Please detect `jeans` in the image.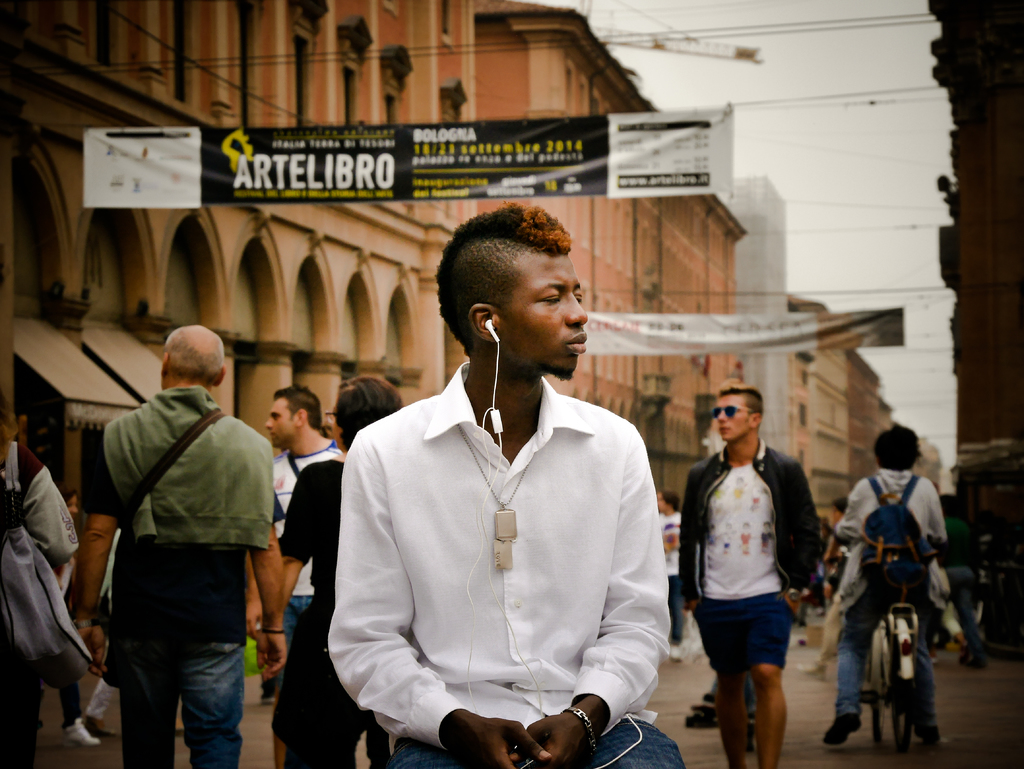
box=[115, 633, 244, 768].
